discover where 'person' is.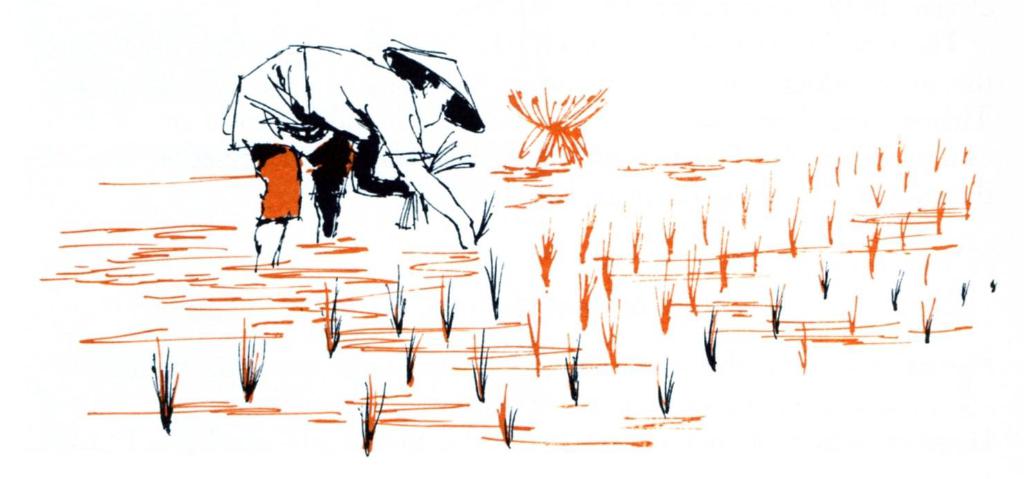
Discovered at <region>220, 37, 485, 273</region>.
